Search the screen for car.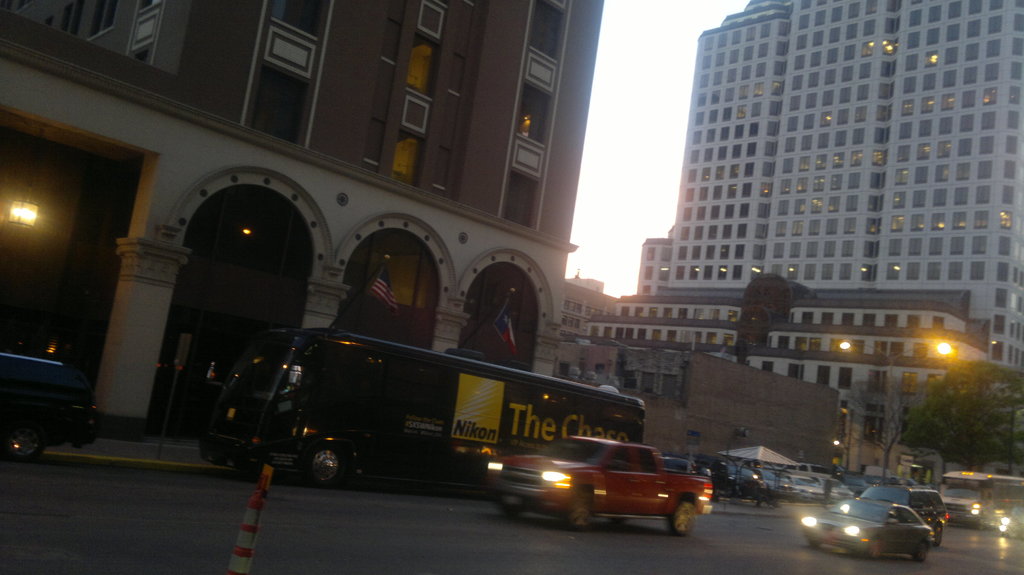
Found at (756,467,801,498).
